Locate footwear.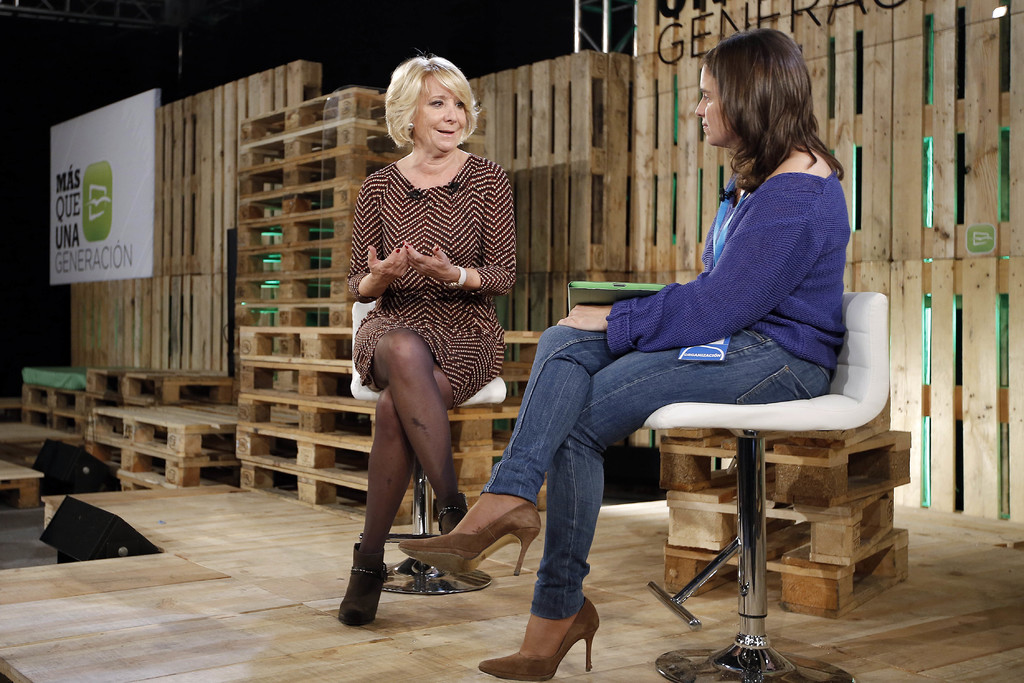
Bounding box: (394, 502, 541, 580).
